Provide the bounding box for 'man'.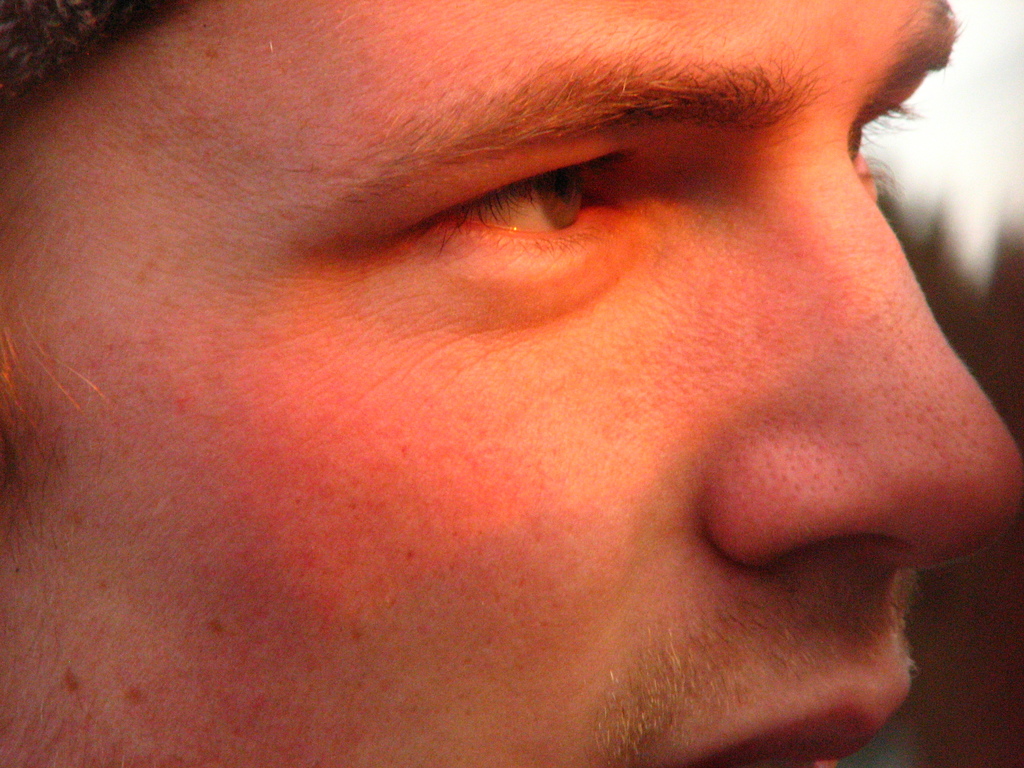
0/0/1023/767.
